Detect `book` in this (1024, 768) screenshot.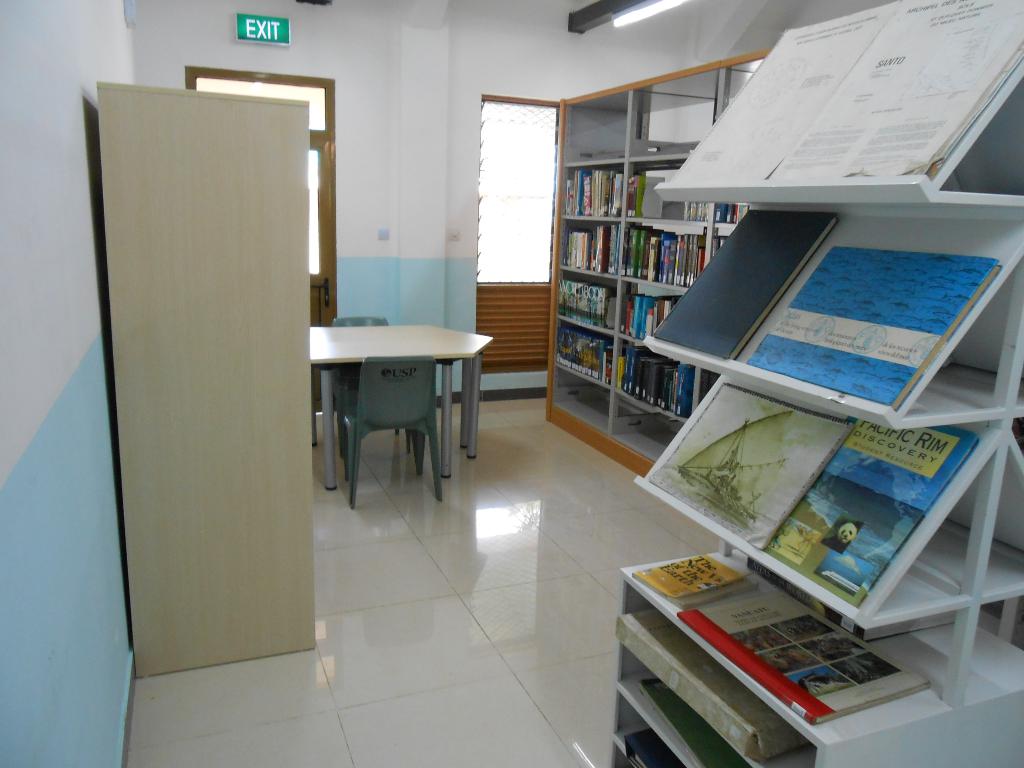
Detection: Rect(668, 0, 1023, 193).
